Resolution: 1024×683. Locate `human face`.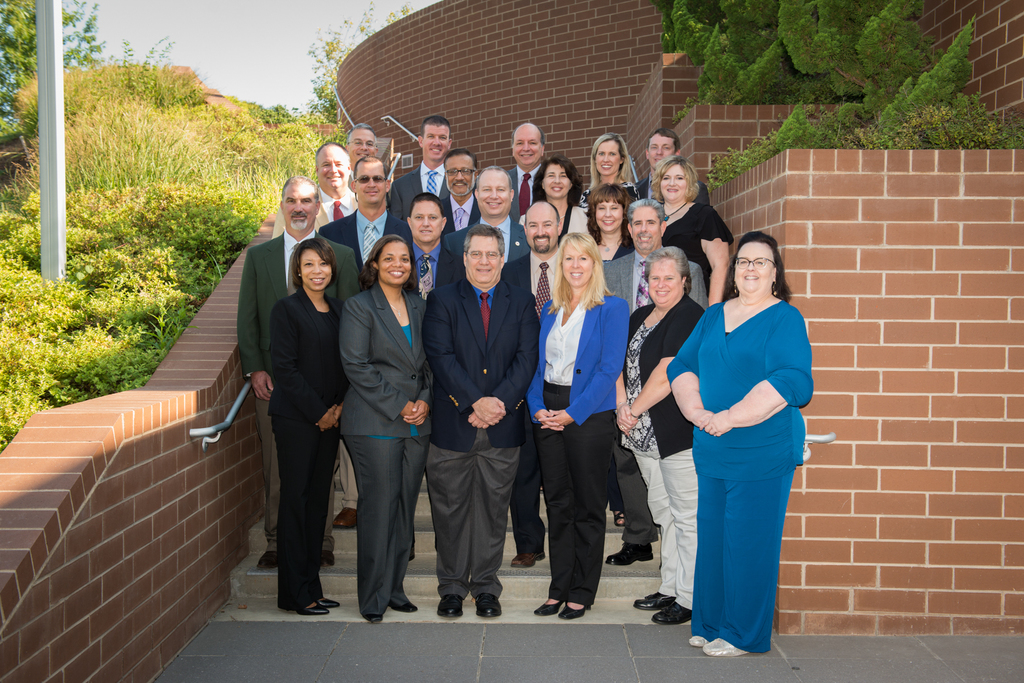
{"left": 541, "top": 163, "right": 572, "bottom": 195}.
